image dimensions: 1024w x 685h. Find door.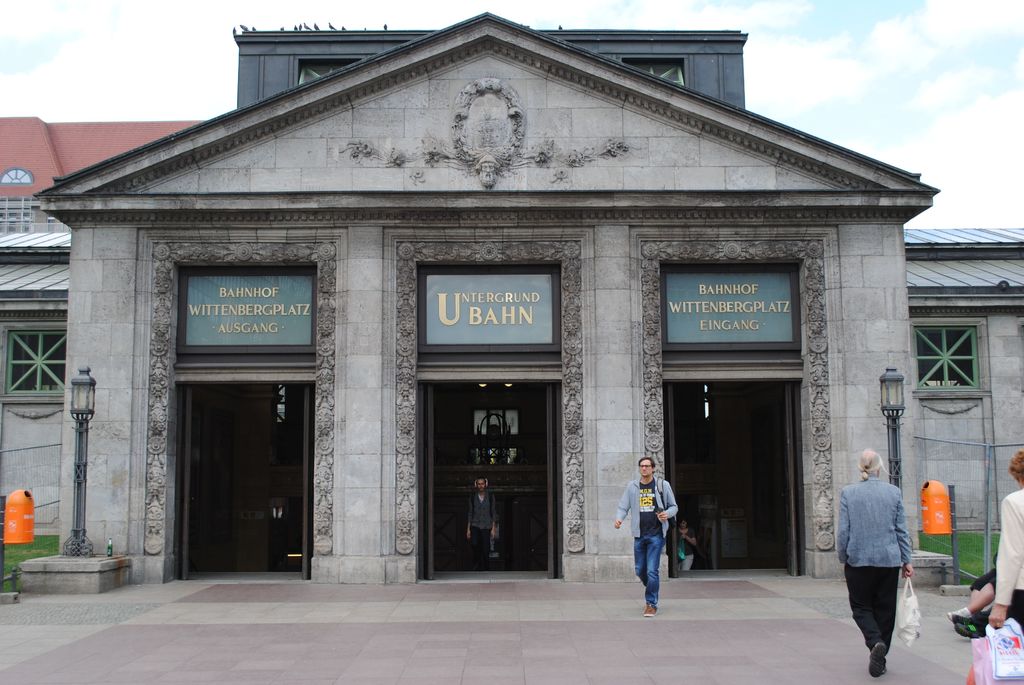
[x1=175, y1=379, x2=320, y2=586].
